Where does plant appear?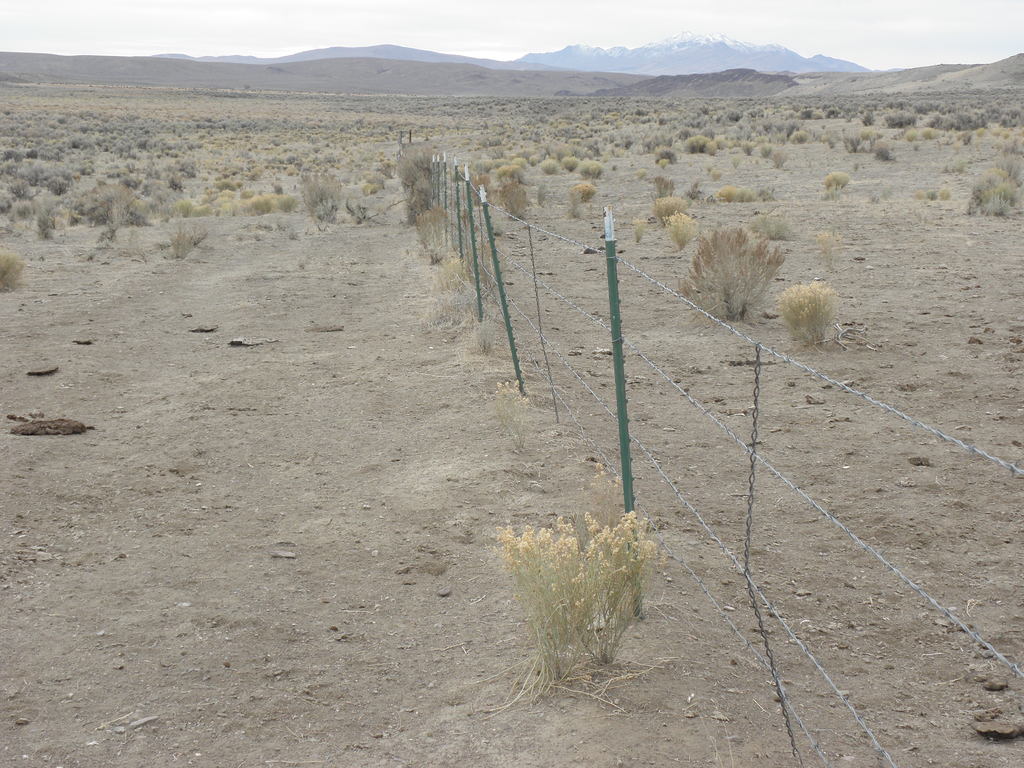
Appears at bbox(1, 248, 39, 291).
